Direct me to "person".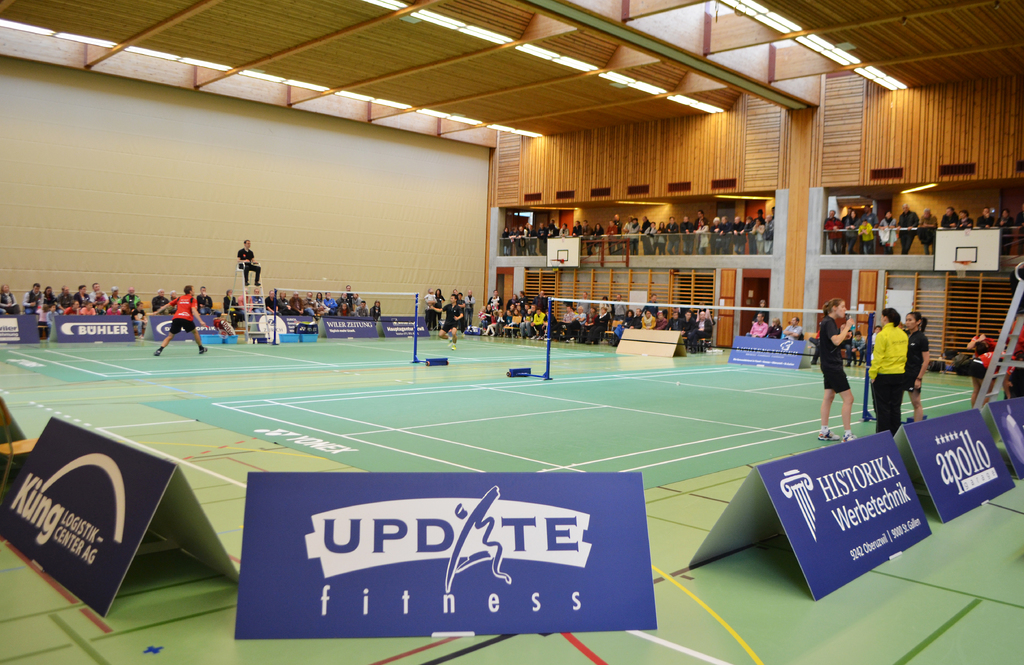
Direction: [x1=424, y1=285, x2=437, y2=306].
